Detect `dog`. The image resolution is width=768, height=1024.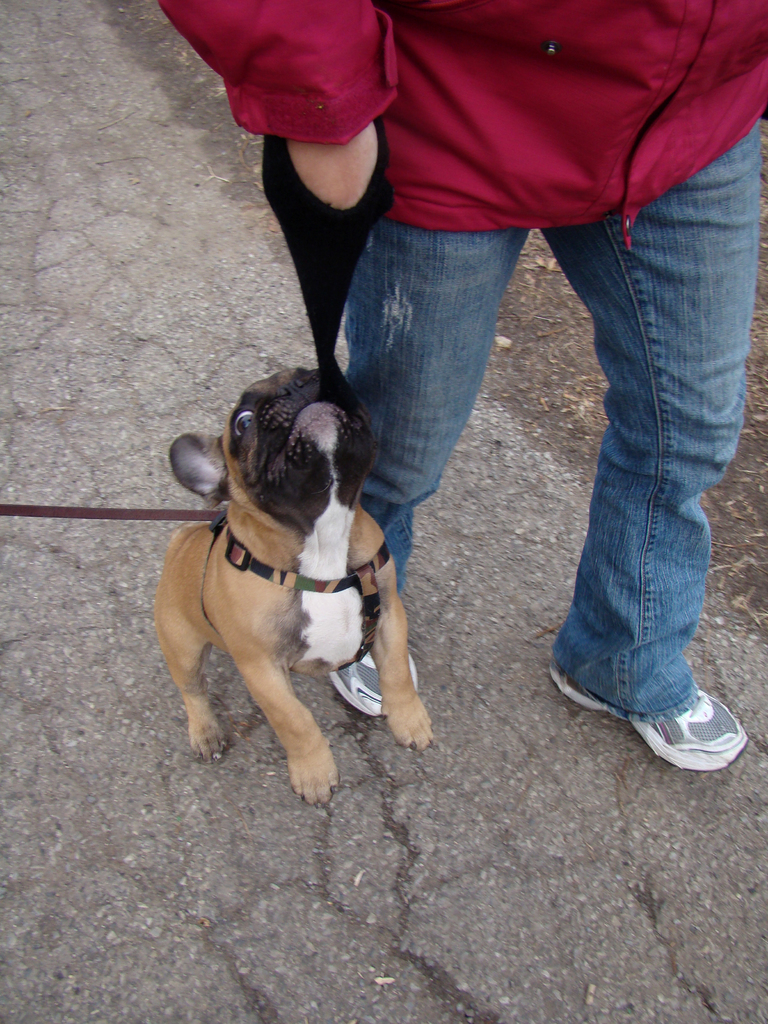
l=150, t=369, r=438, b=808.
